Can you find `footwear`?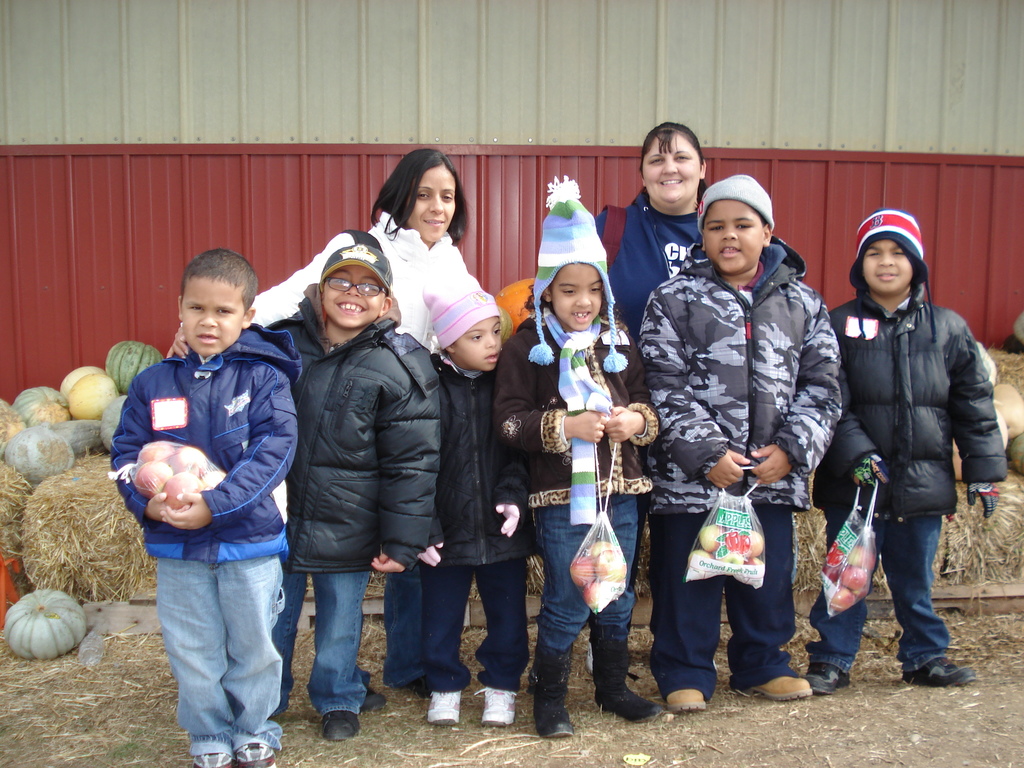
Yes, bounding box: x1=194, y1=742, x2=275, y2=767.
